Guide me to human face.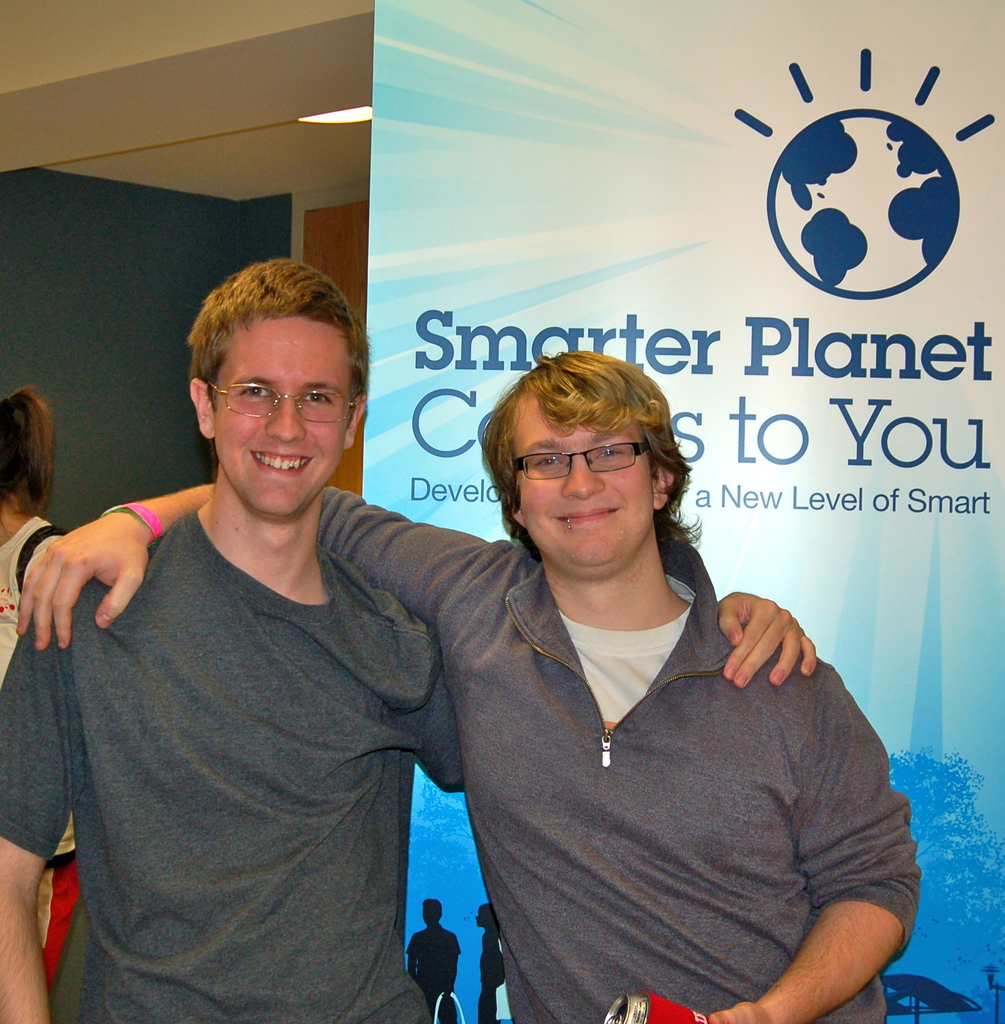
Guidance: rect(214, 321, 361, 526).
